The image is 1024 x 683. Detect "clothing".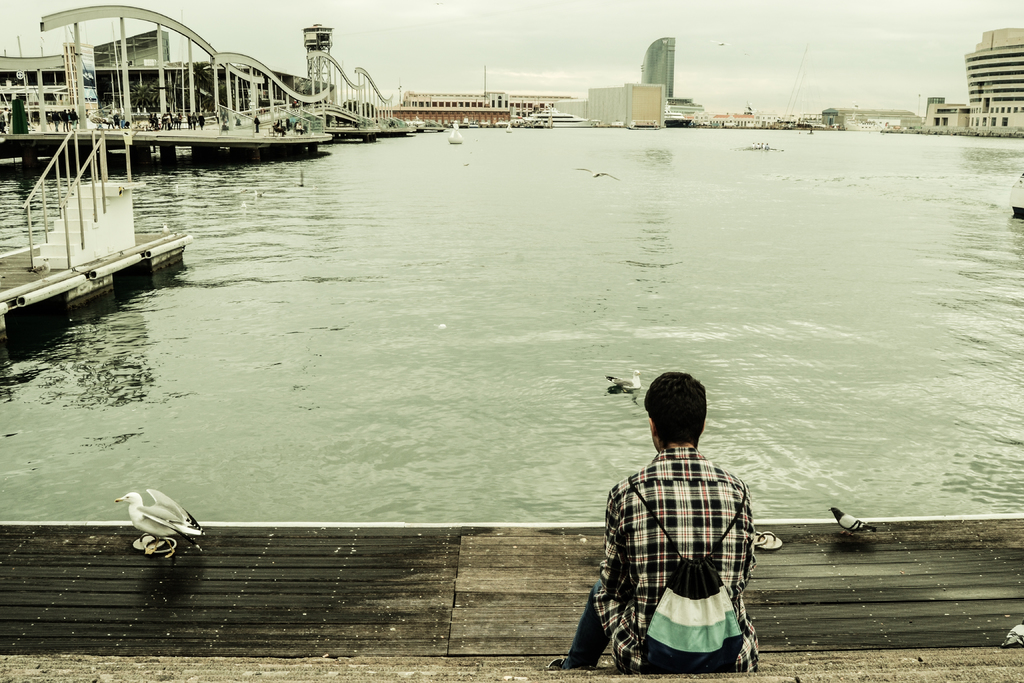
Detection: [x1=273, y1=124, x2=285, y2=136].
